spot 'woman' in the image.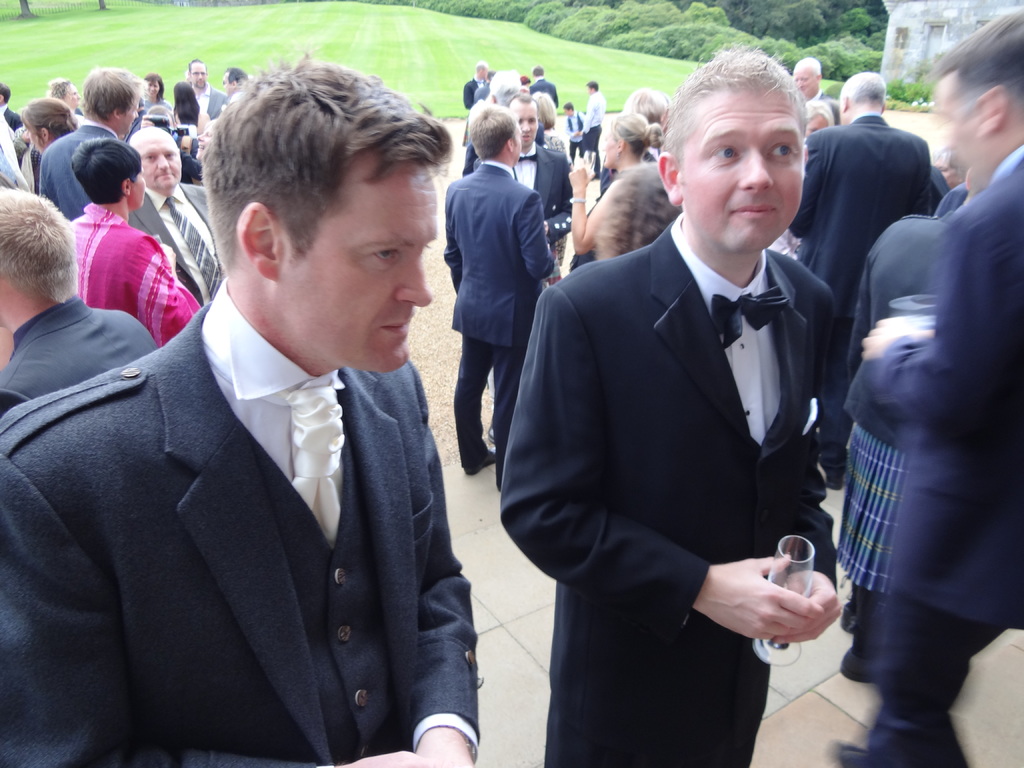
'woman' found at left=40, top=78, right=79, bottom=112.
